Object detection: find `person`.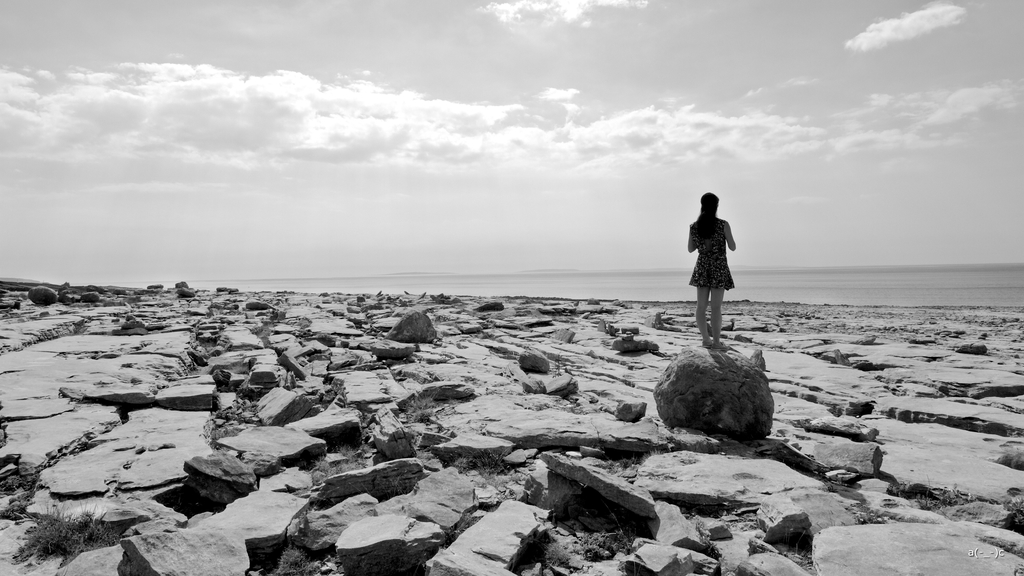
detection(684, 192, 733, 349).
